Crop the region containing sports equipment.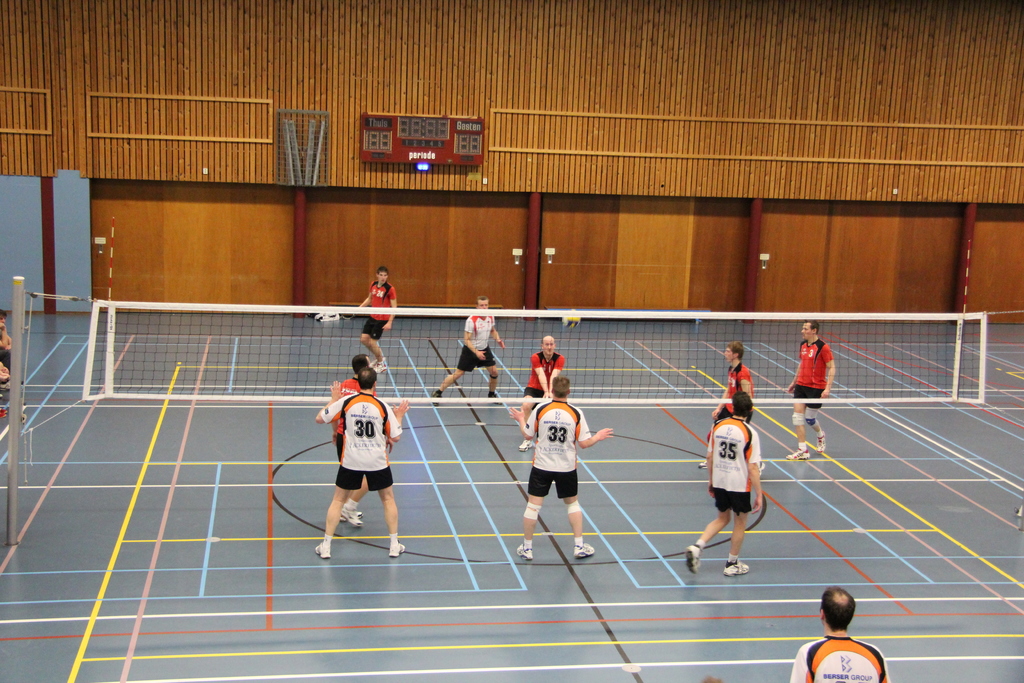
Crop region: x1=570 y1=541 x2=596 y2=561.
